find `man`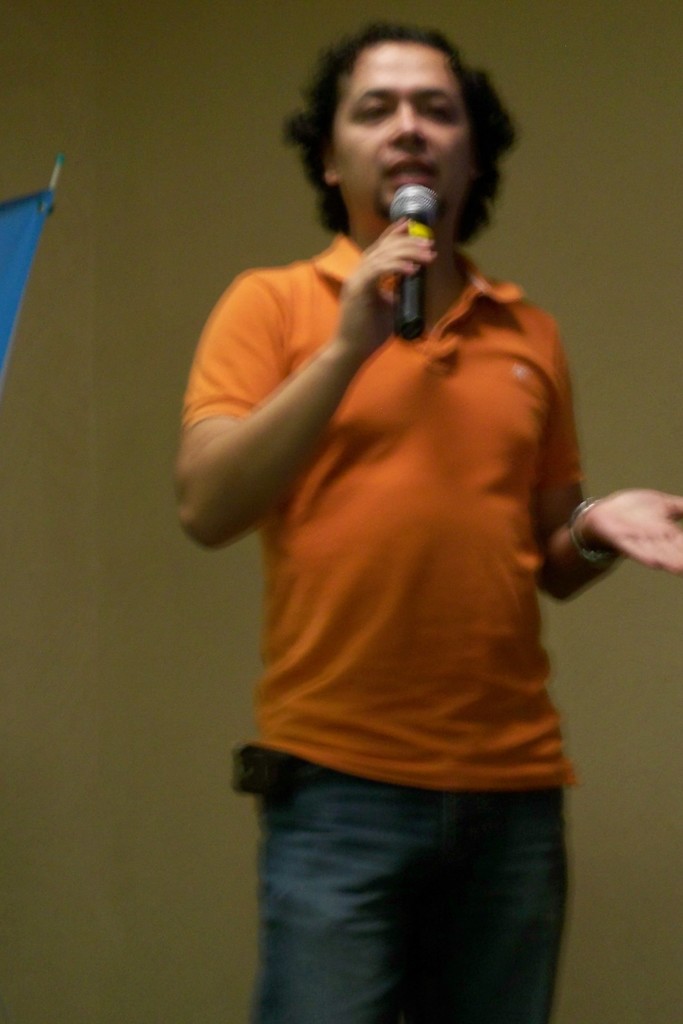
left=165, top=0, right=623, bottom=1023
